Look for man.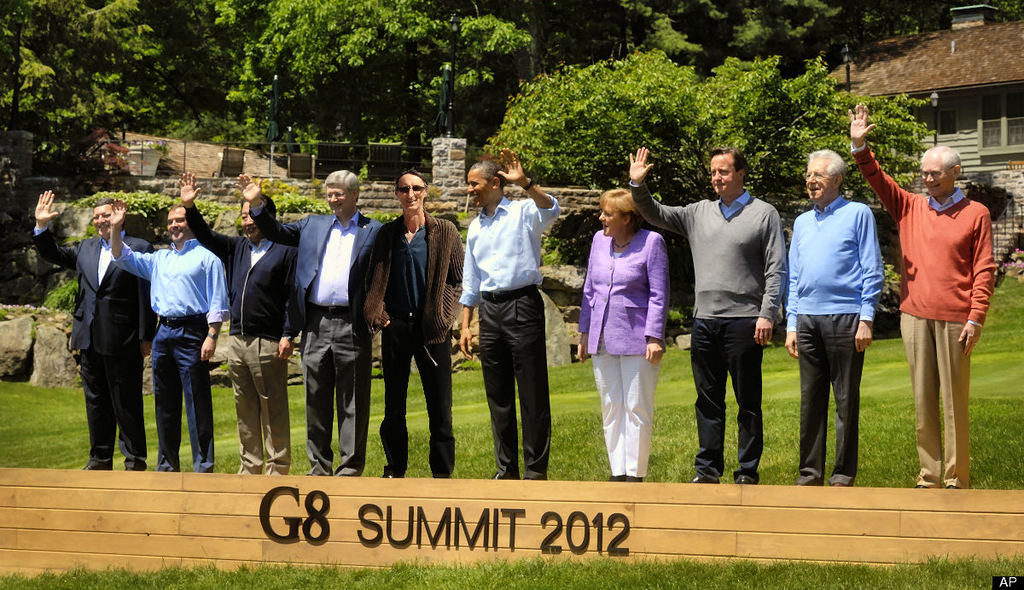
Found: x1=835 y1=104 x2=1004 y2=494.
